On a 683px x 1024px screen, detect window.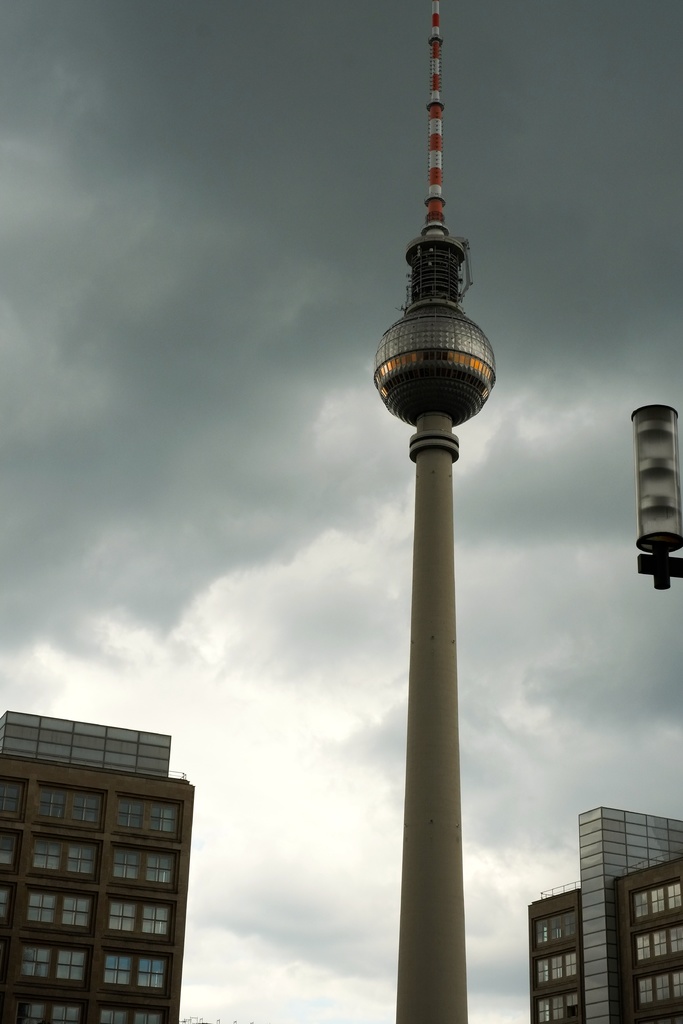
Rect(13, 1000, 47, 1023).
